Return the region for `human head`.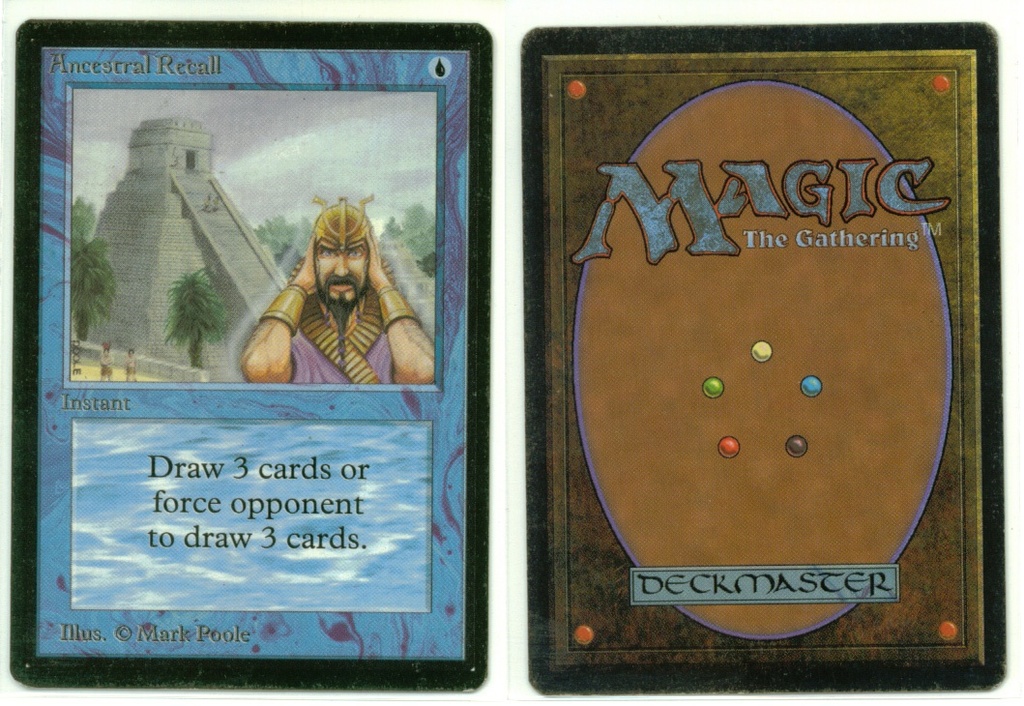
(x1=311, y1=246, x2=369, y2=362).
